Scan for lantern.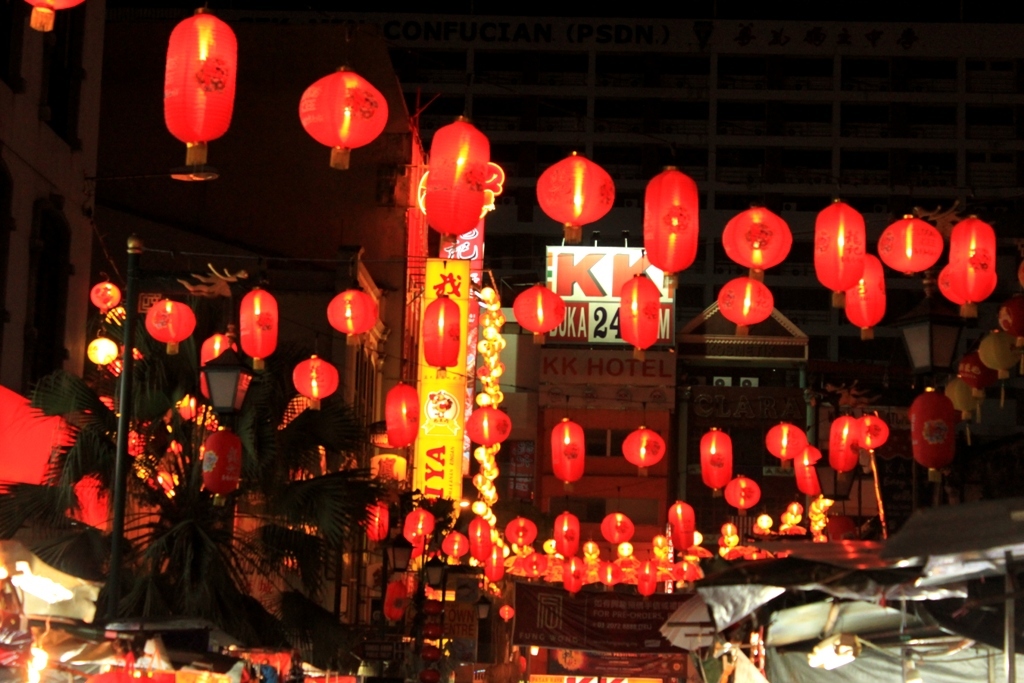
Scan result: {"left": 816, "top": 204, "right": 860, "bottom": 307}.
